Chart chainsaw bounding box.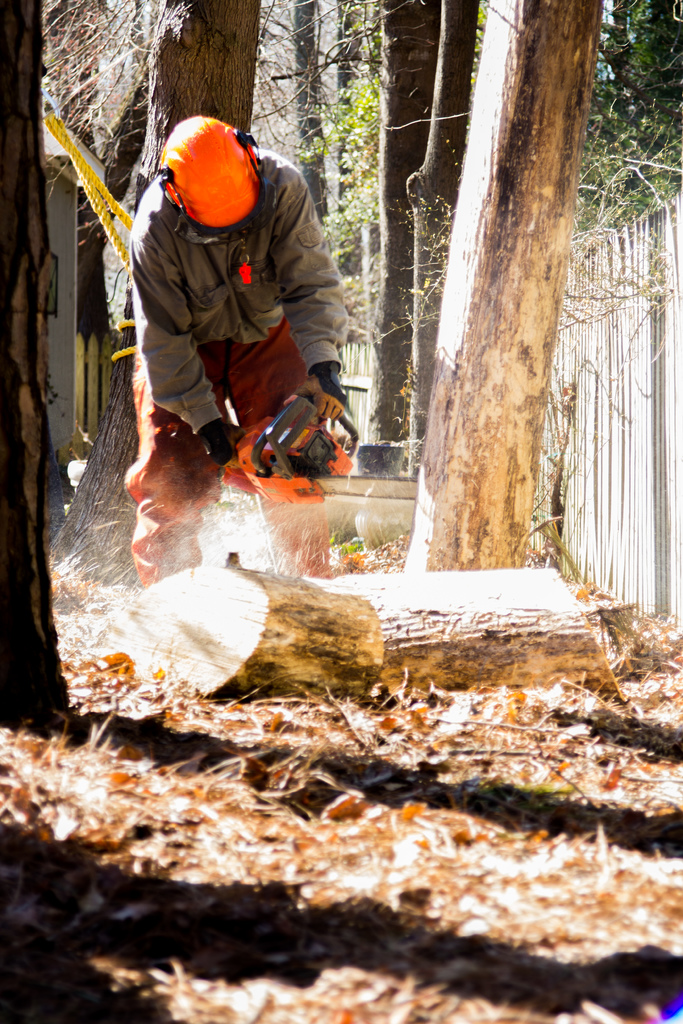
Charted: <box>216,397,418,505</box>.
